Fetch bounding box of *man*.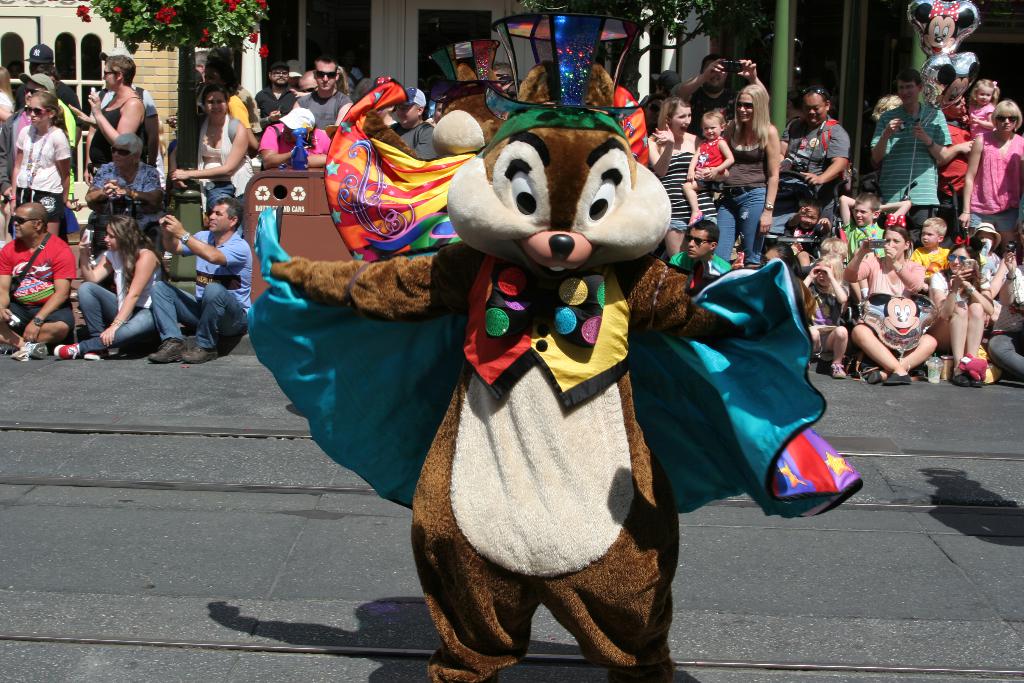
Bbox: [866, 67, 950, 234].
